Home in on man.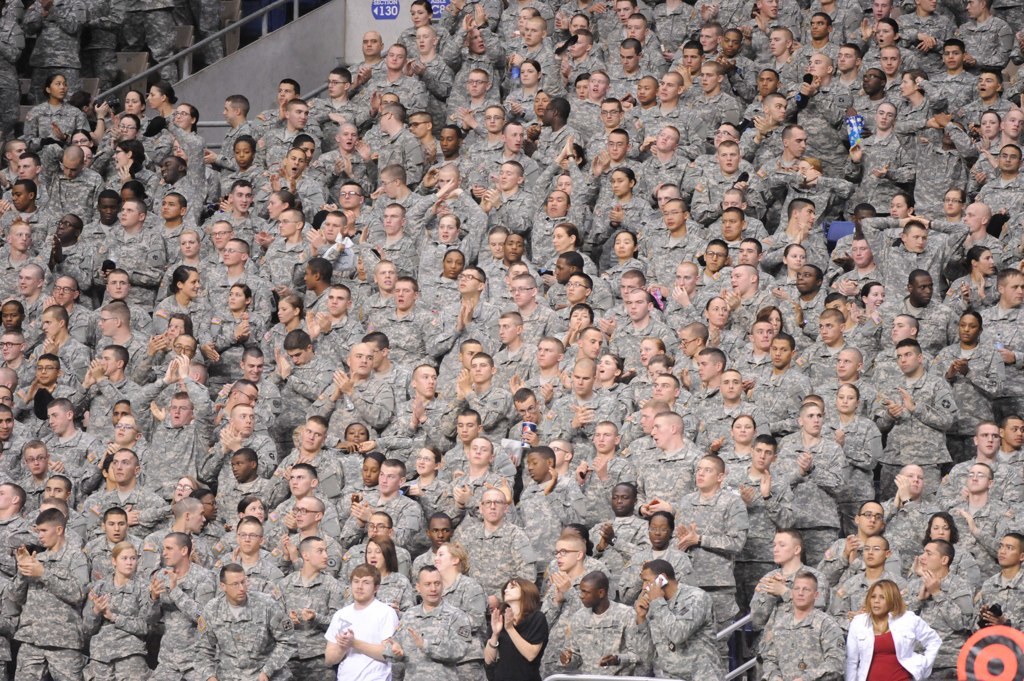
Homed in at box(77, 448, 163, 537).
